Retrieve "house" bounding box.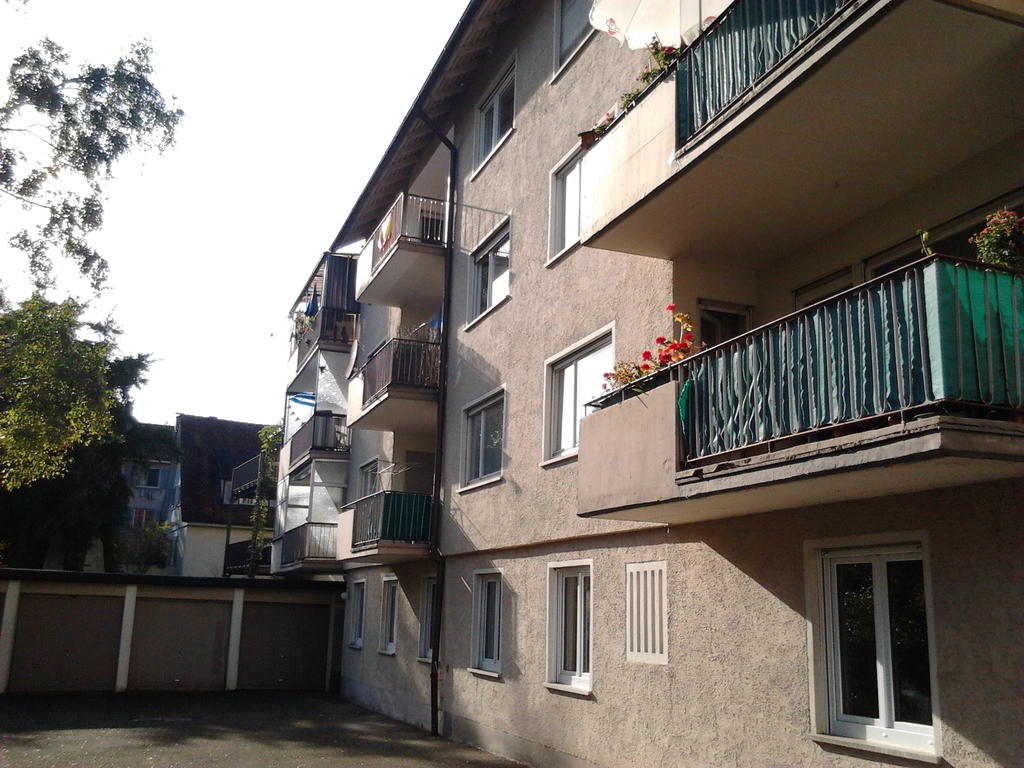
Bounding box: [39,416,178,575].
